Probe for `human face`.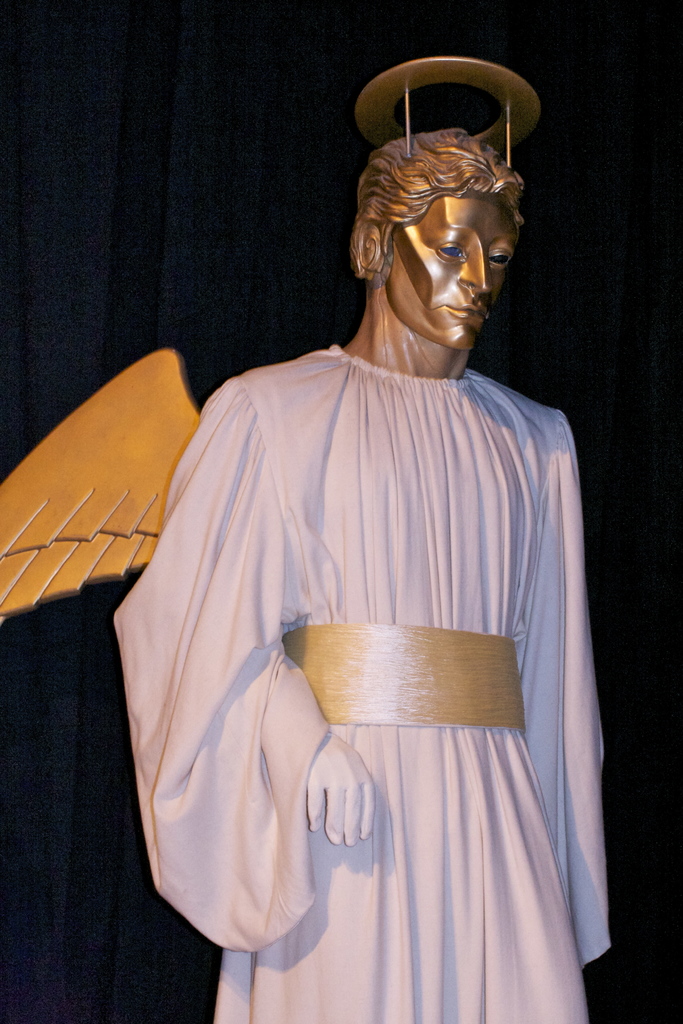
Probe result: l=384, t=195, r=527, b=349.
